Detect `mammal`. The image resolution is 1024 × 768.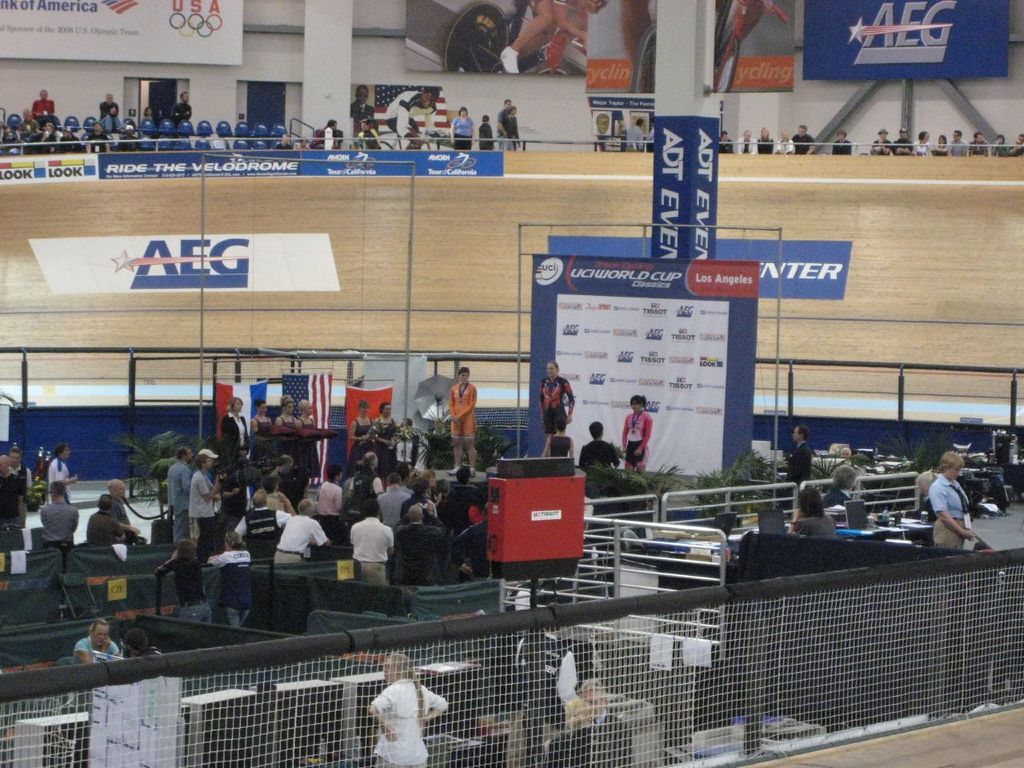
(501,0,590,83).
